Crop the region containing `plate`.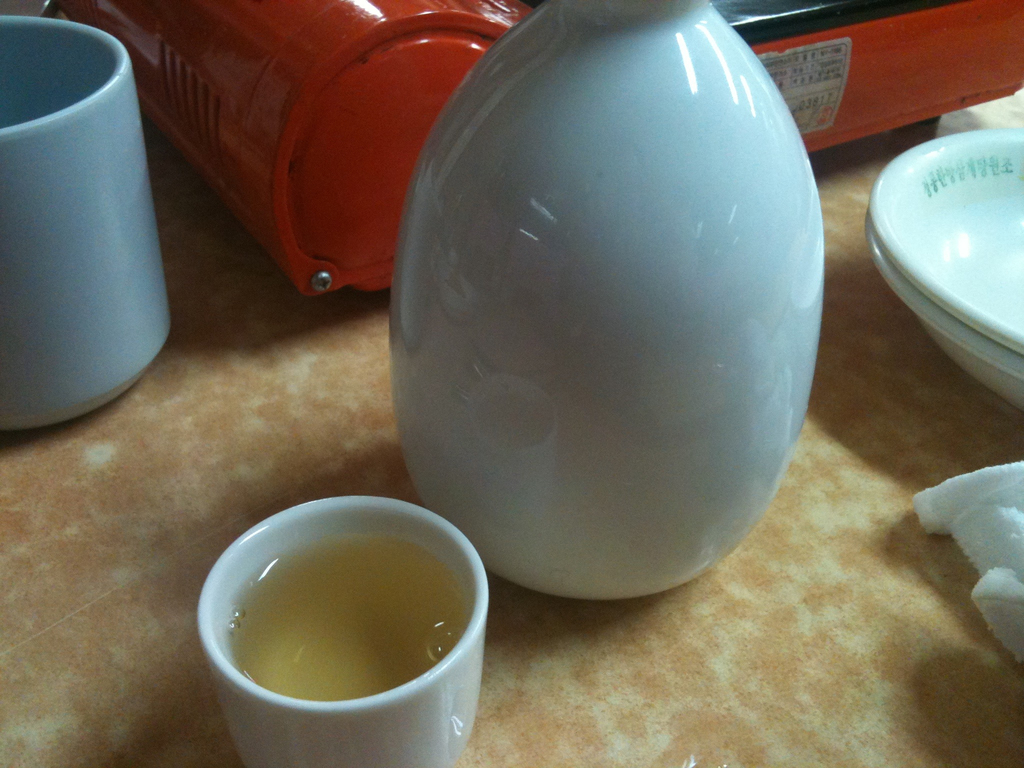
Crop region: [x1=870, y1=126, x2=1023, y2=344].
